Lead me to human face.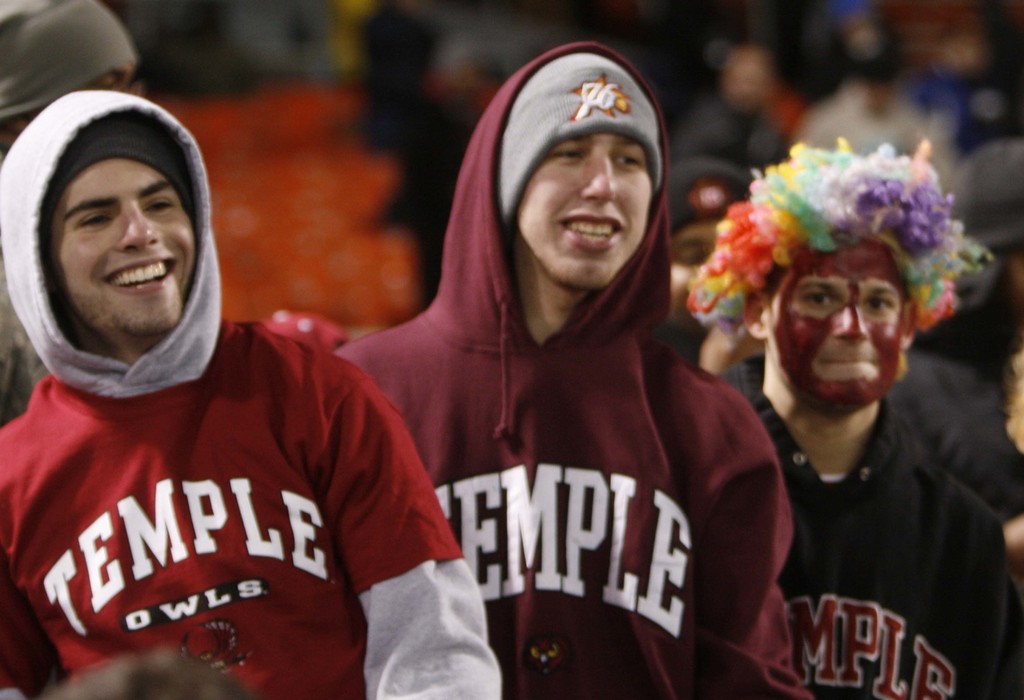
Lead to (left=764, top=242, right=919, bottom=412).
